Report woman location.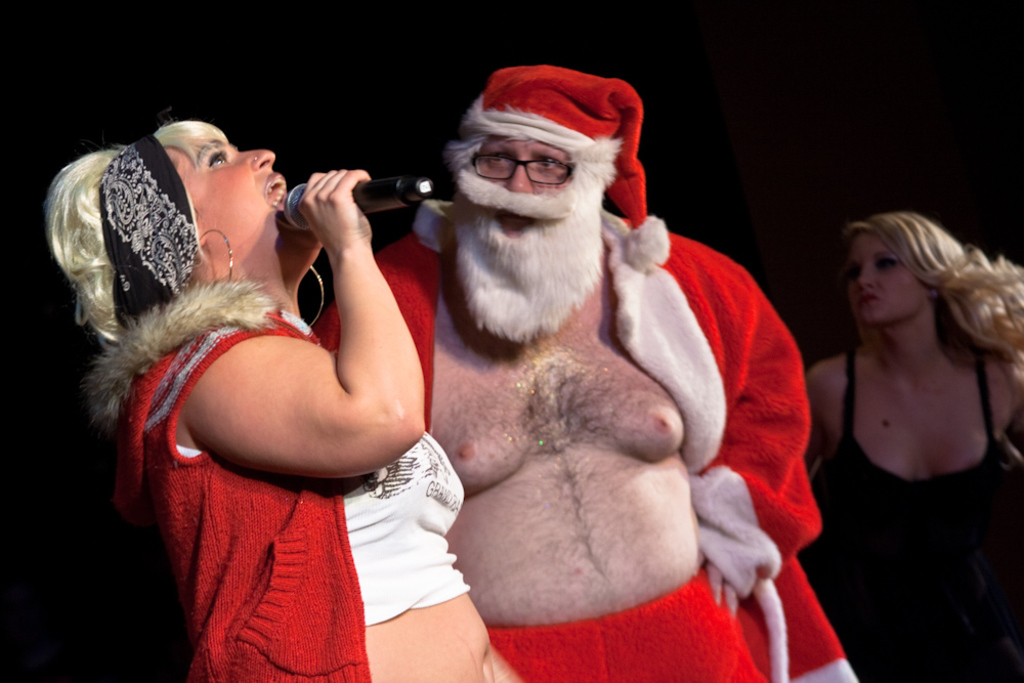
Report: [x1=806, y1=208, x2=1023, y2=682].
